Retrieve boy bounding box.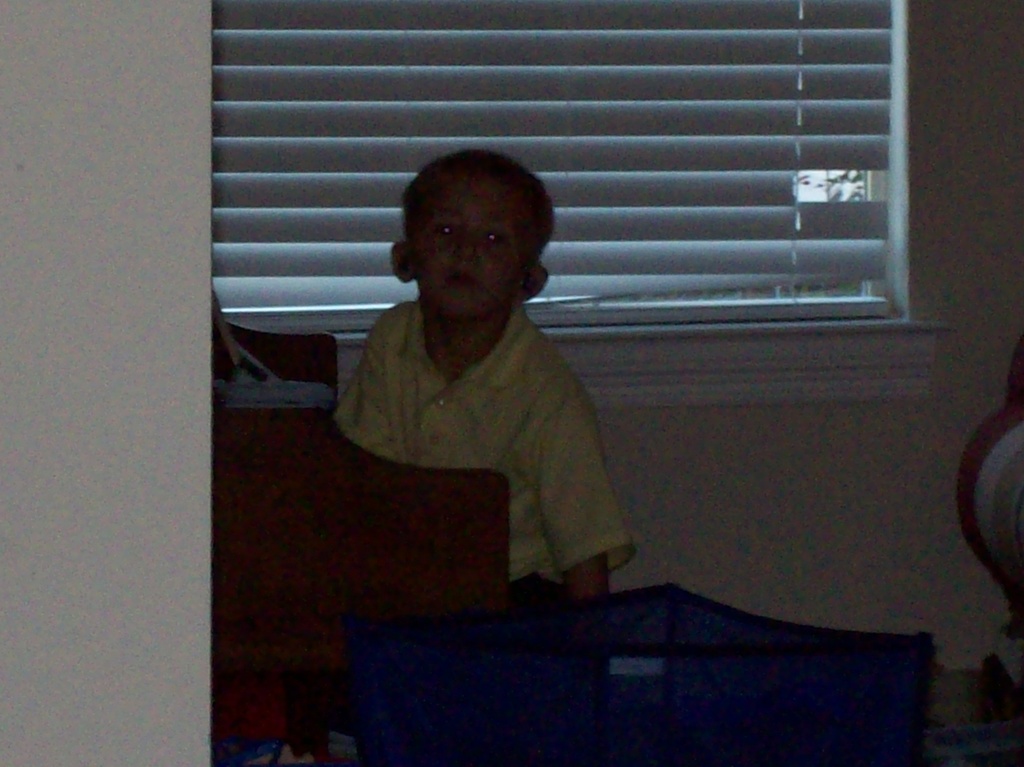
Bounding box: [332,148,639,597].
